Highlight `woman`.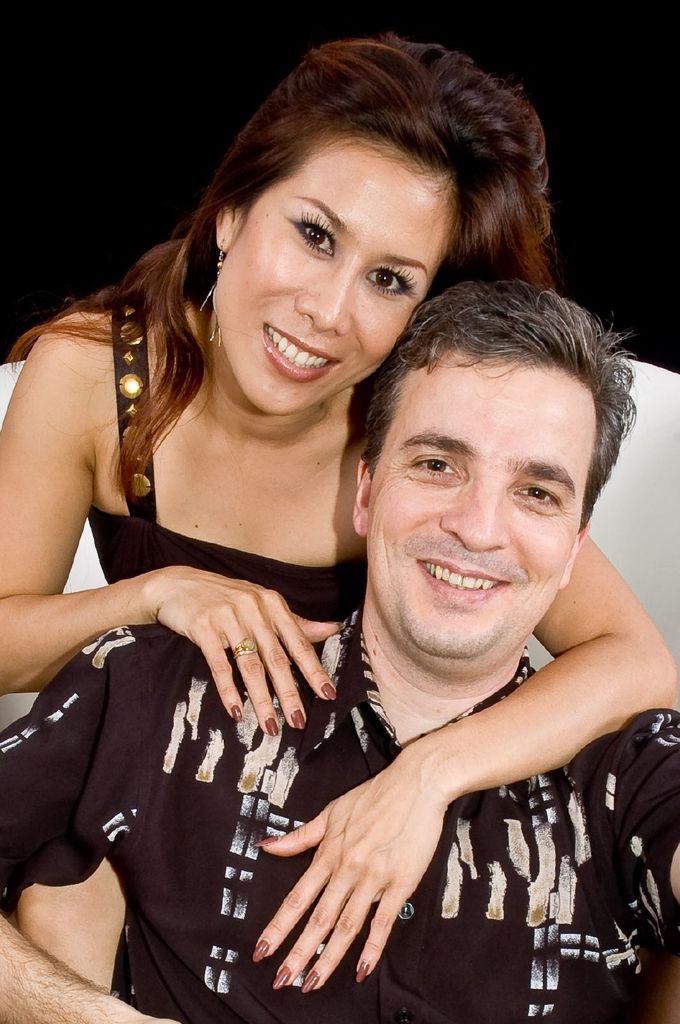
Highlighted region: 0,29,679,996.
